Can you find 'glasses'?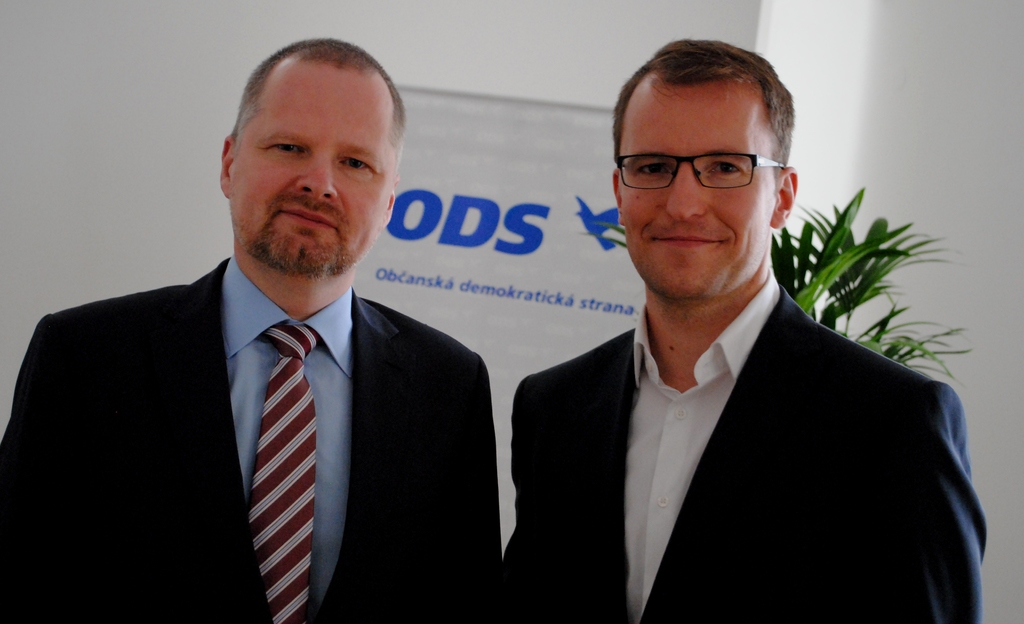
Yes, bounding box: l=621, t=137, r=790, b=191.
